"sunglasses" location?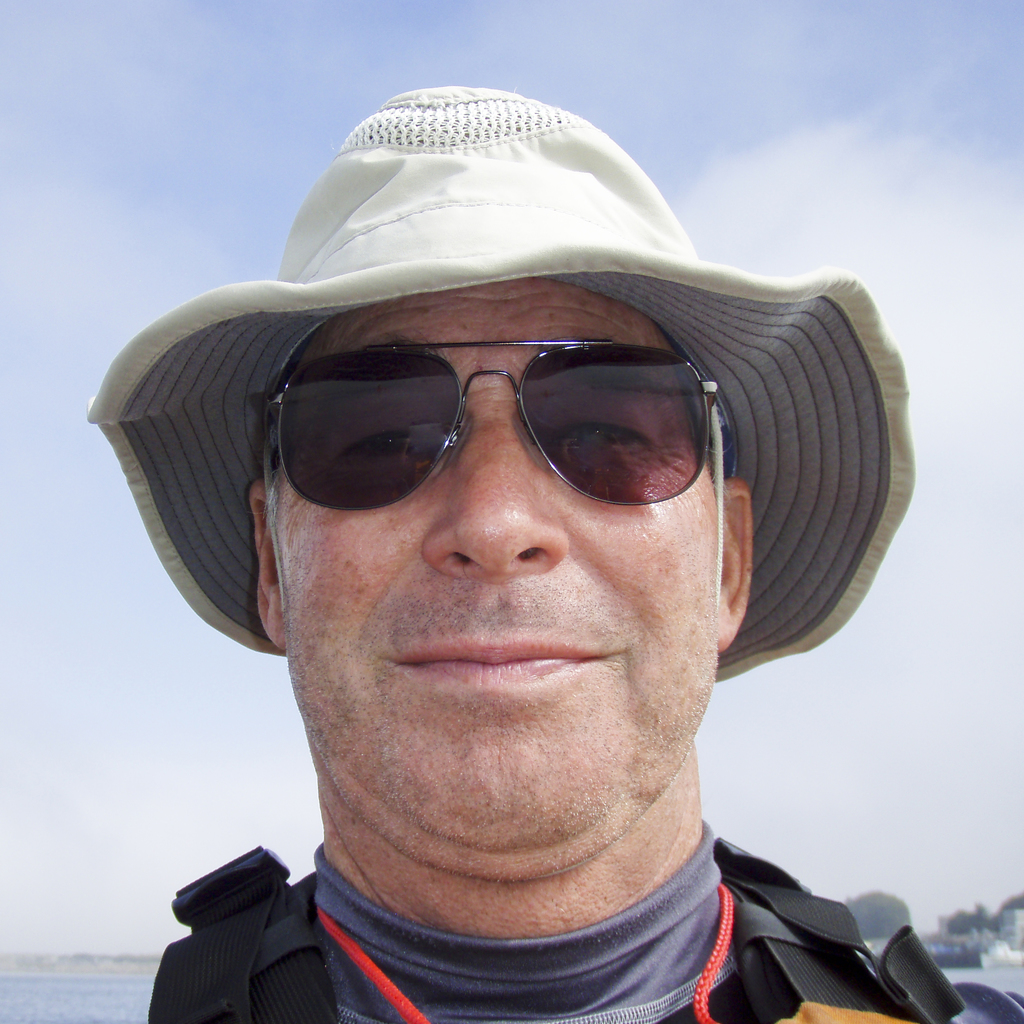
locate(263, 337, 737, 513)
